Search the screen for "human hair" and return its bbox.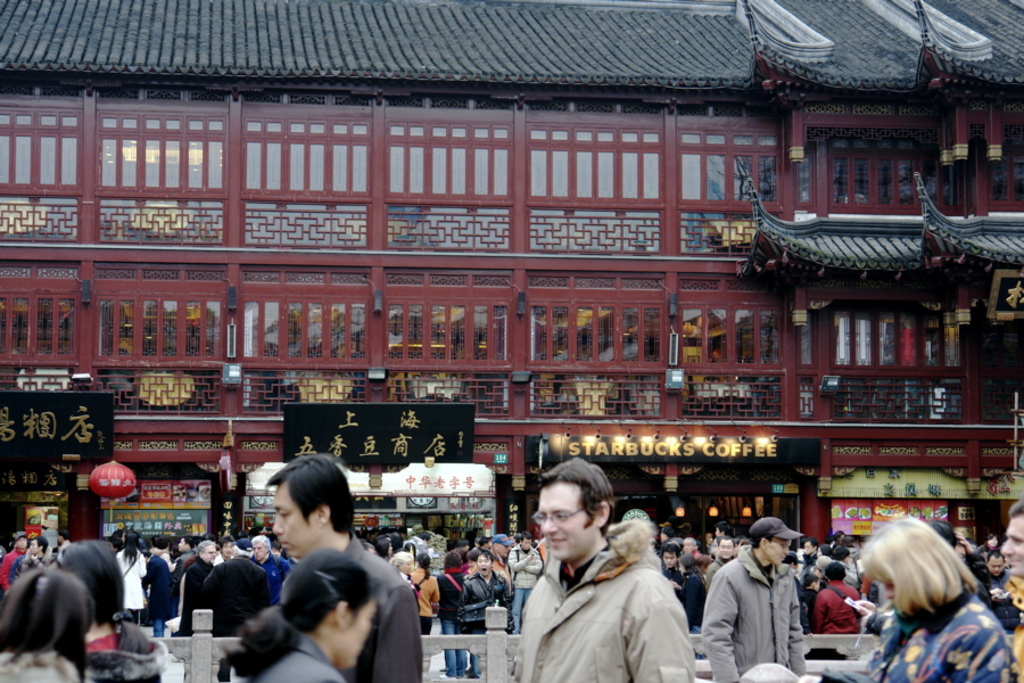
Found: (x1=986, y1=548, x2=1002, y2=566).
